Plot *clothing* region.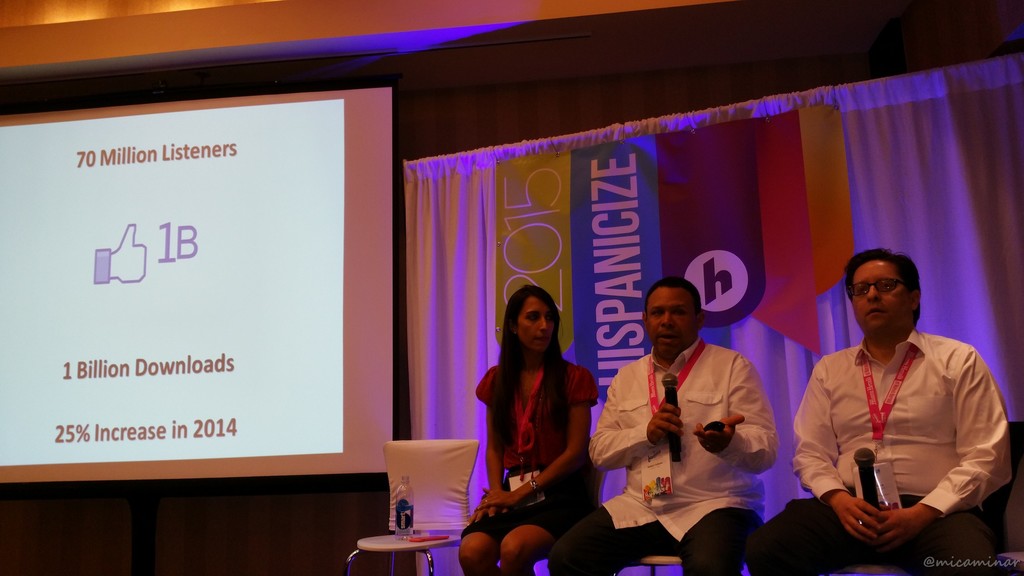
Plotted at 475/349/602/539.
